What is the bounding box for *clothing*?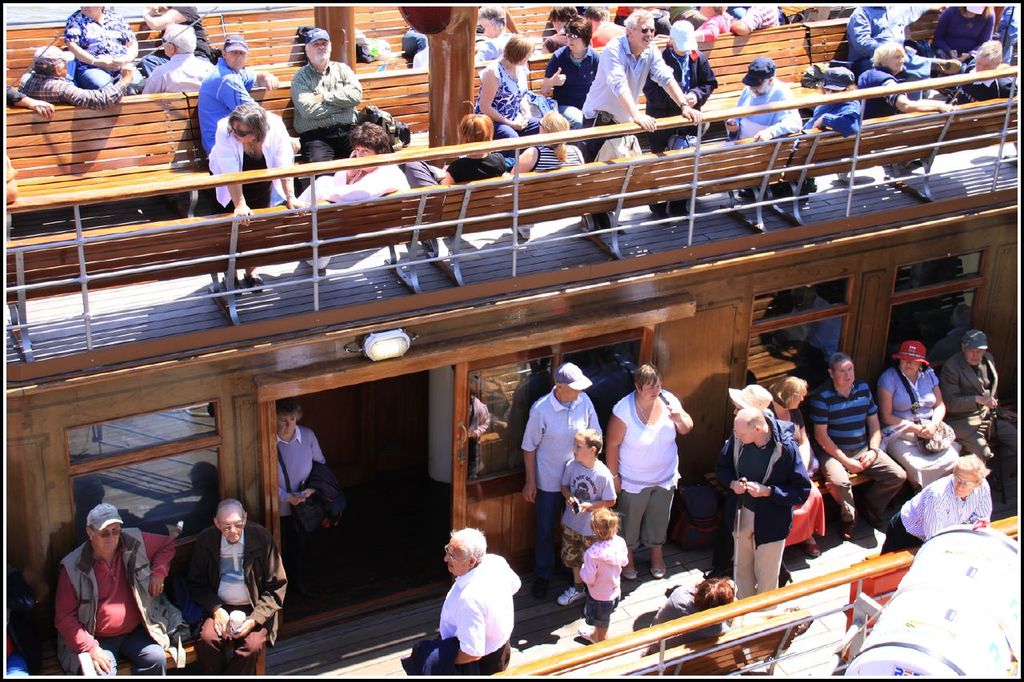
bbox=[586, 33, 670, 130].
